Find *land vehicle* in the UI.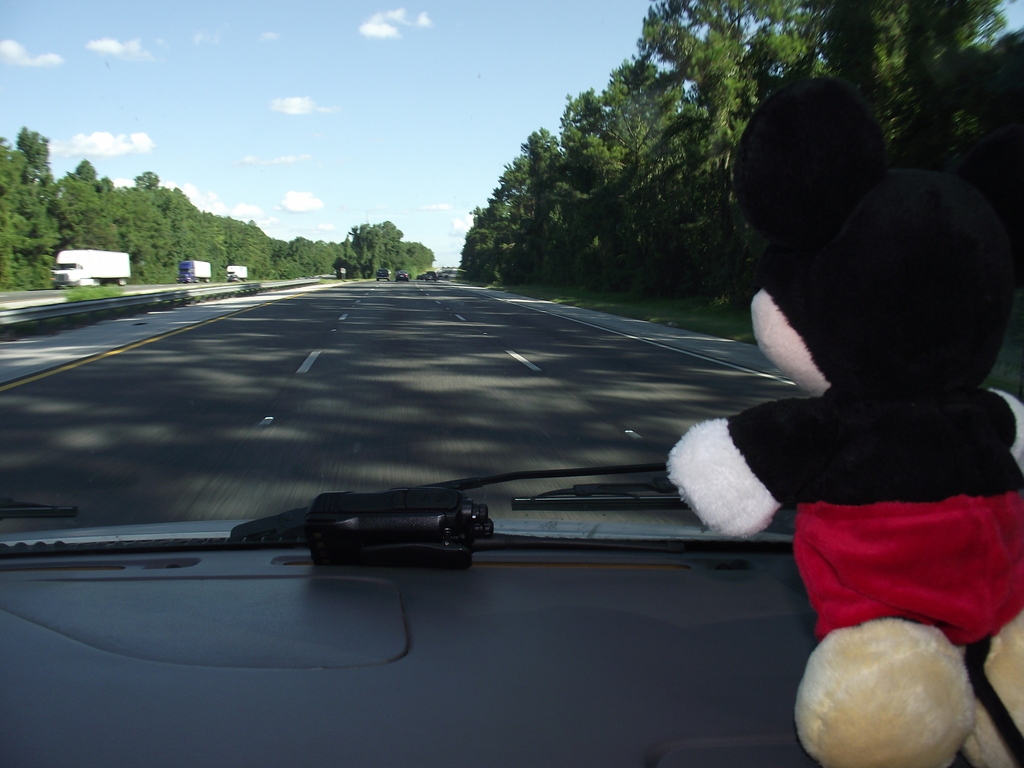
UI element at 396,271,410,280.
